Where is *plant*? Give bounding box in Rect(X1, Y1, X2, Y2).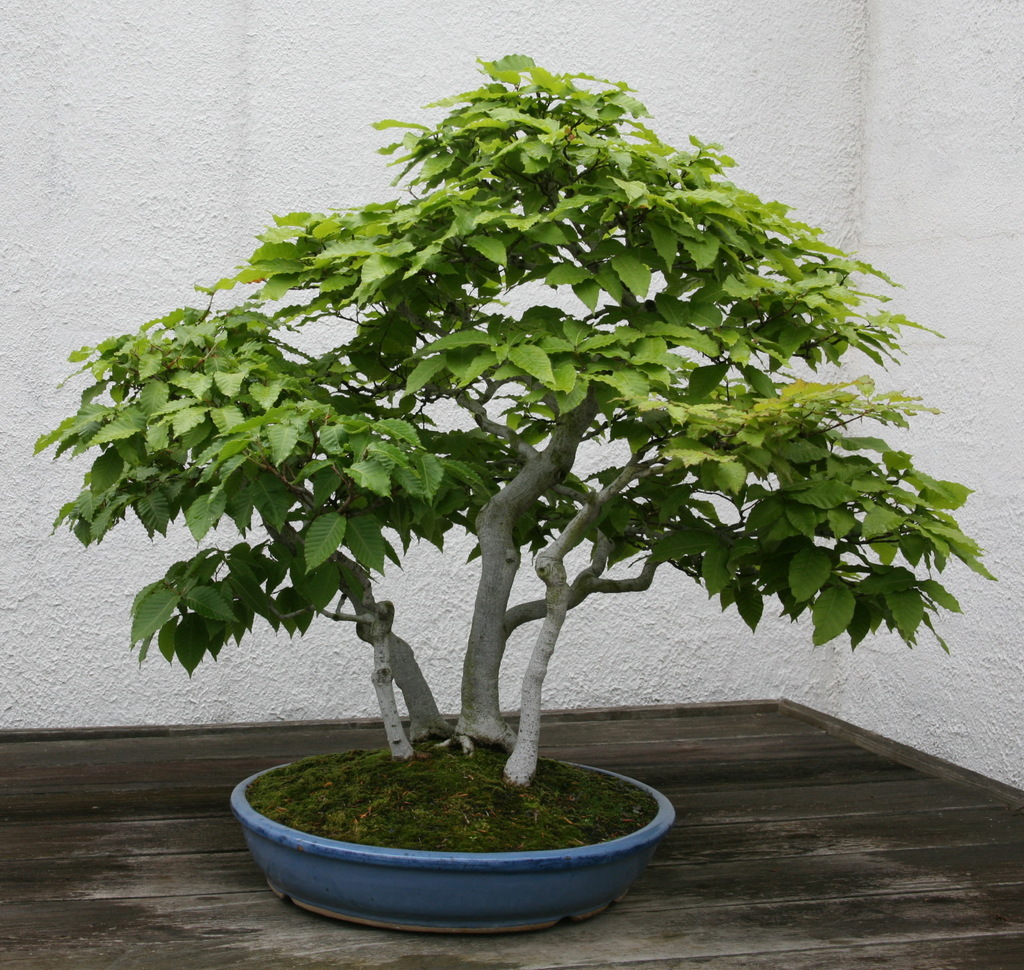
Rect(41, 53, 998, 796).
